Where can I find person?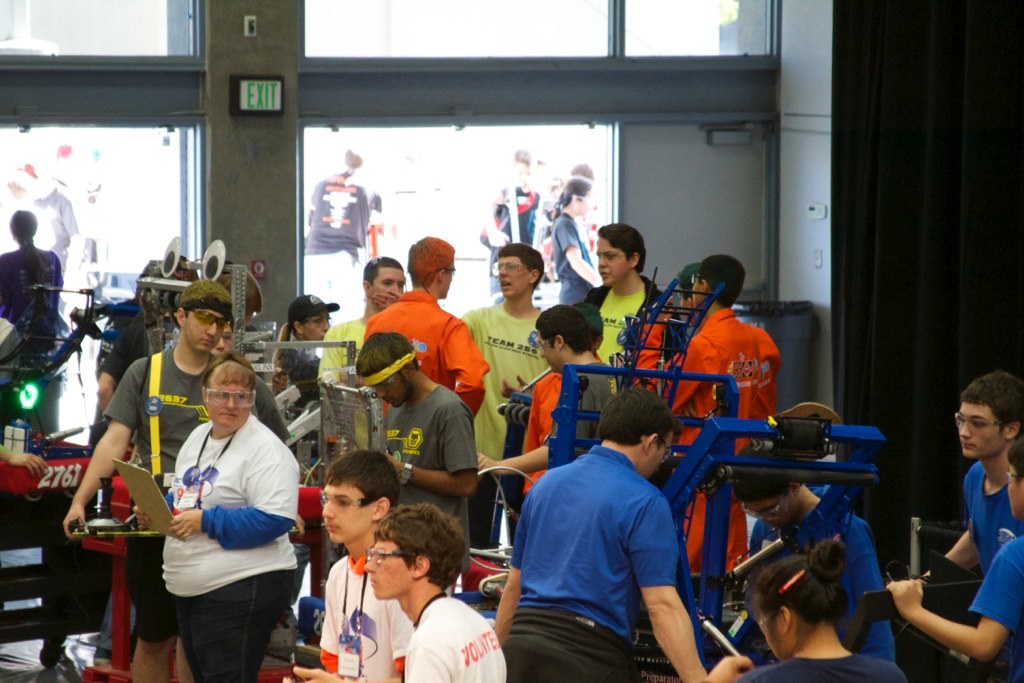
You can find it at [left=652, top=256, right=788, bottom=572].
